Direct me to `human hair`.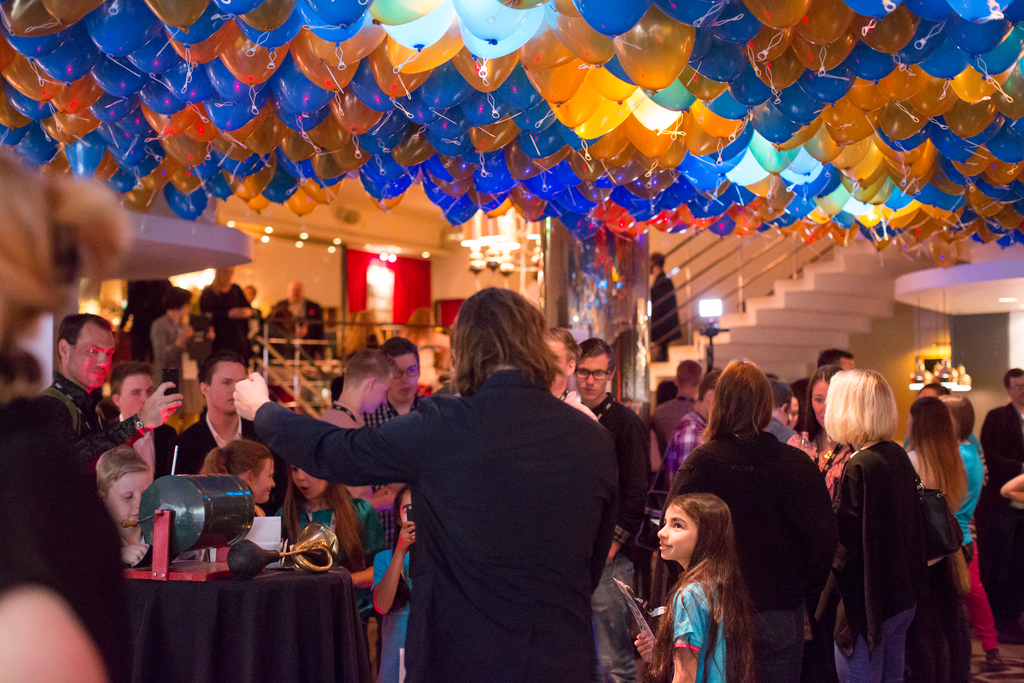
Direction: 326 373 347 407.
